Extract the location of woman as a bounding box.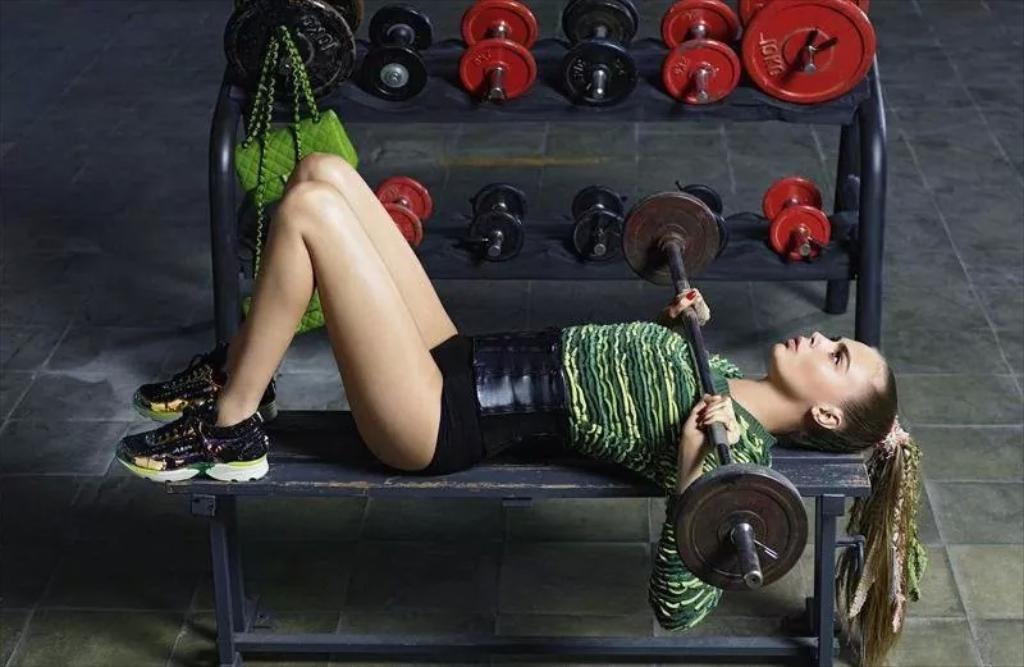
bbox=(114, 150, 915, 666).
